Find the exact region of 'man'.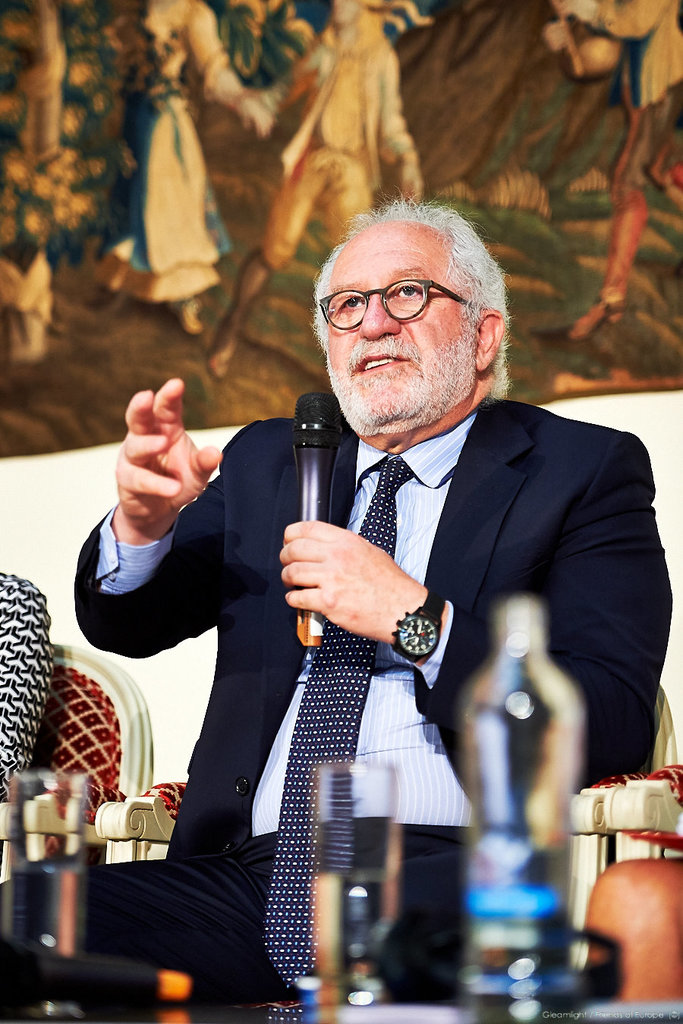
Exact region: bbox=(104, 177, 661, 954).
